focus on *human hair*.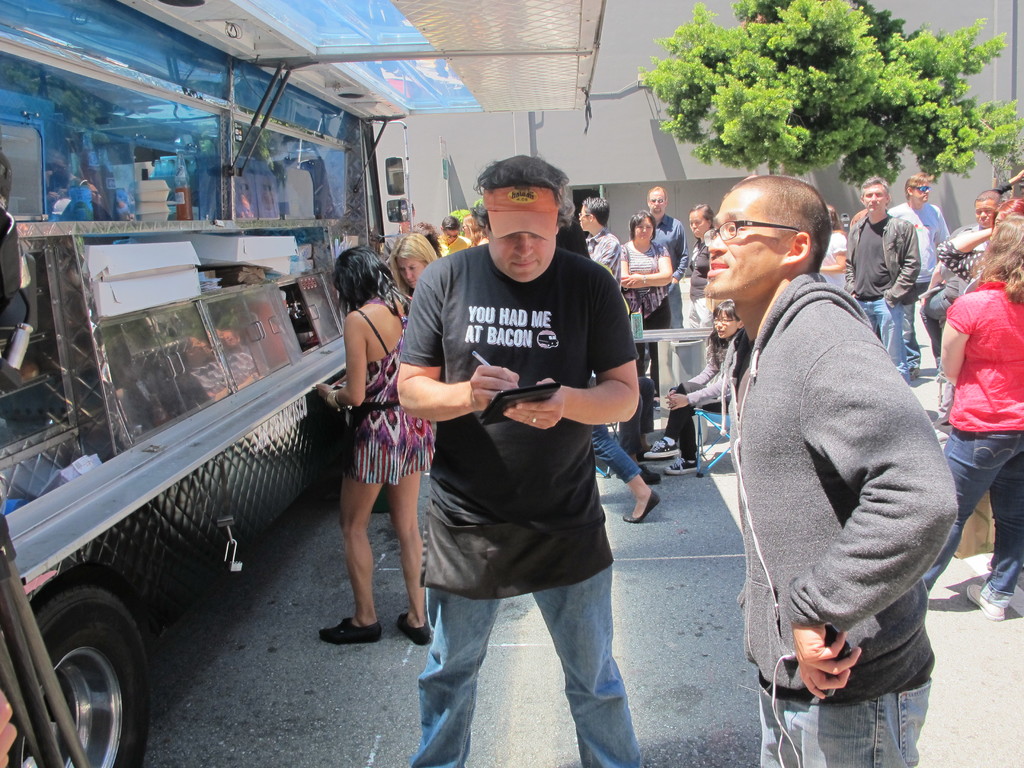
Focused at (x1=330, y1=246, x2=390, y2=317).
